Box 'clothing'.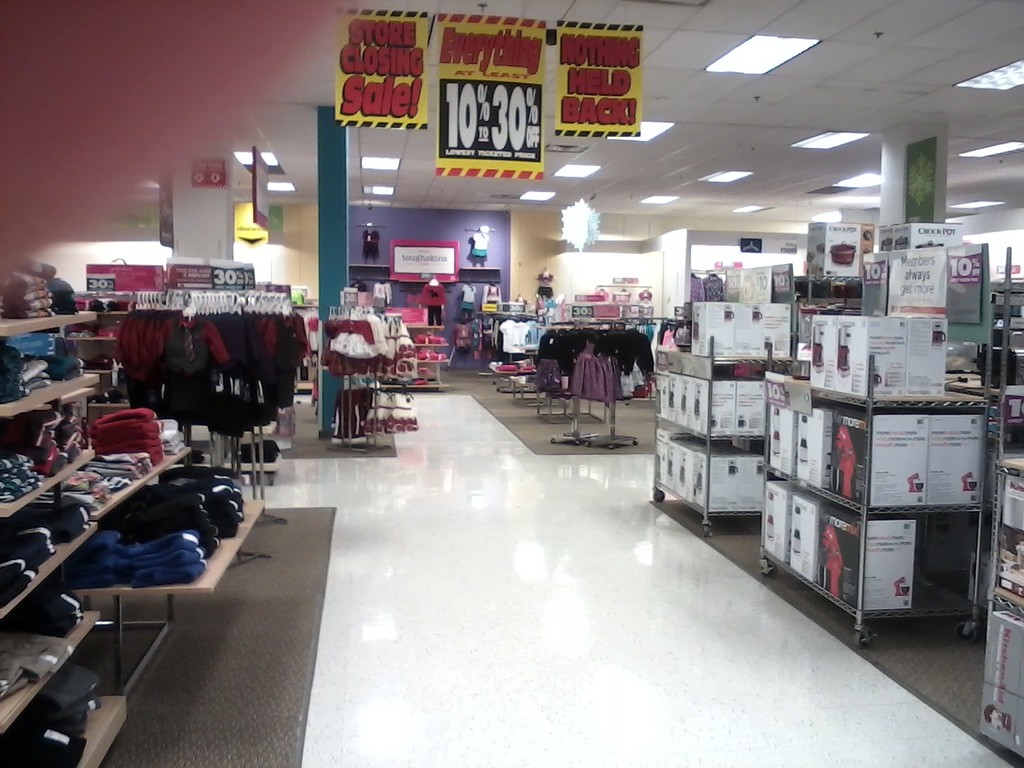
x1=573 y1=353 x2=620 y2=403.
